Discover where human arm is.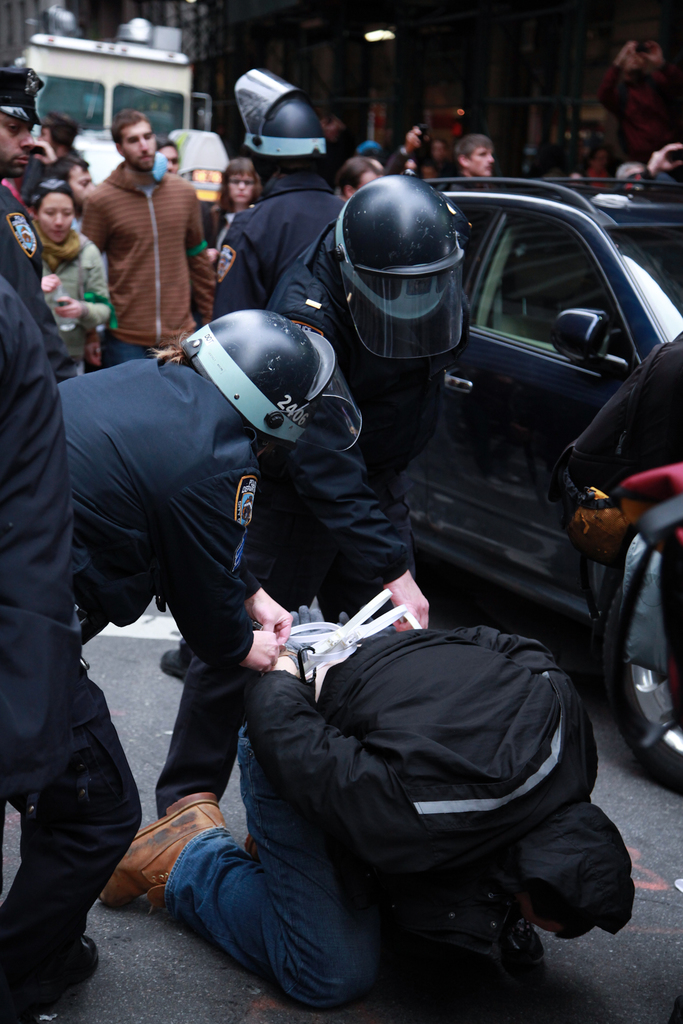
Discovered at 162,468,283,667.
